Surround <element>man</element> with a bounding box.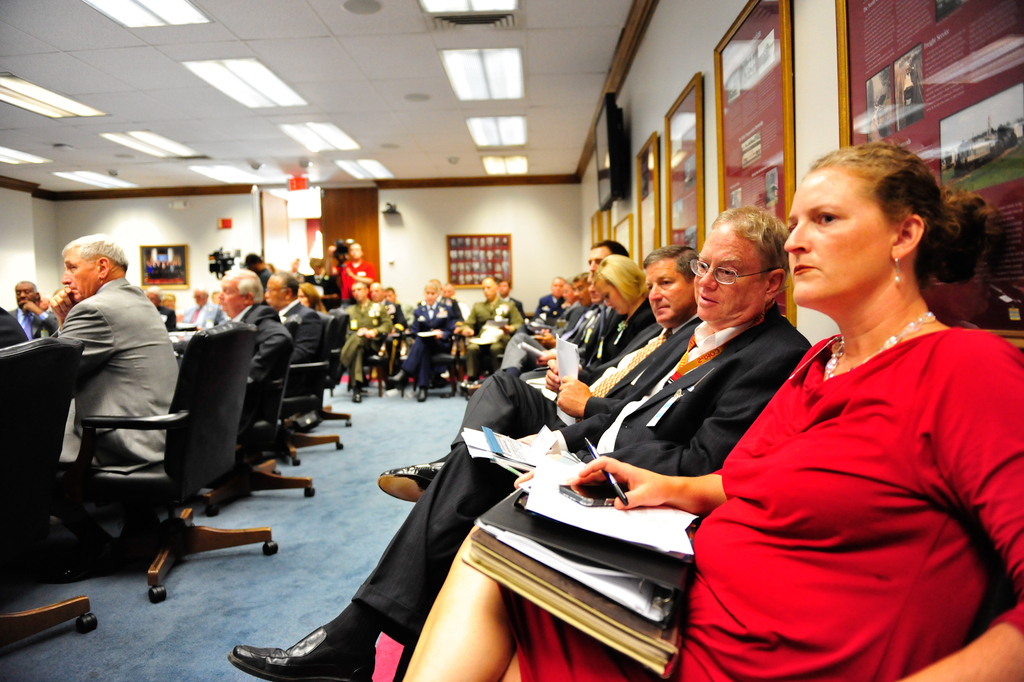
[left=194, top=263, right=294, bottom=393].
